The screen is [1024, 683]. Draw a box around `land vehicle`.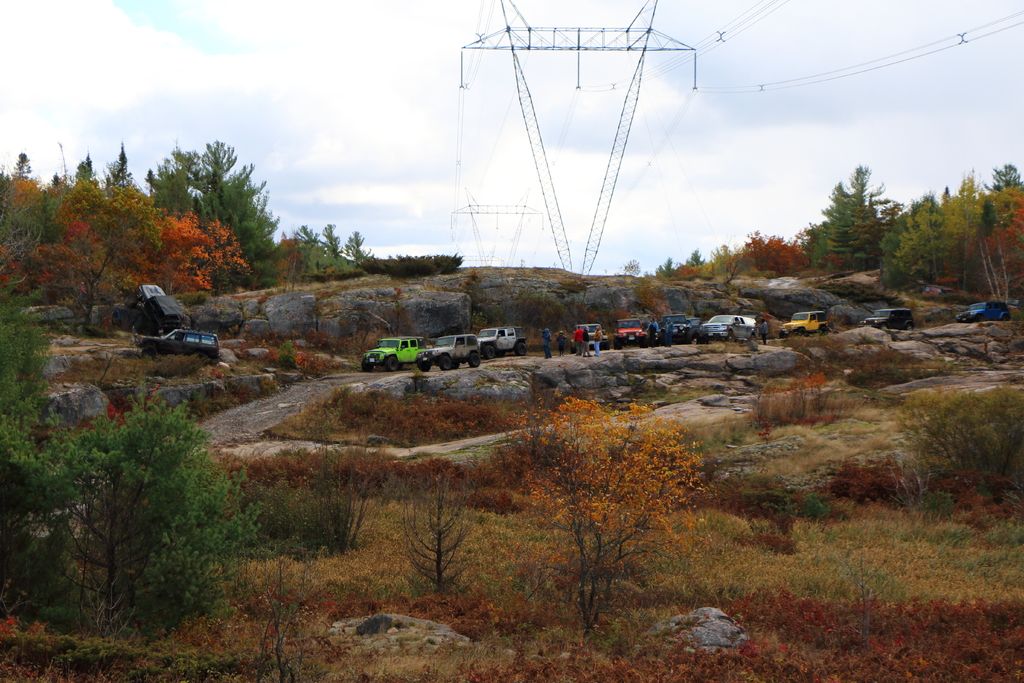
{"x1": 414, "y1": 337, "x2": 477, "y2": 372}.
